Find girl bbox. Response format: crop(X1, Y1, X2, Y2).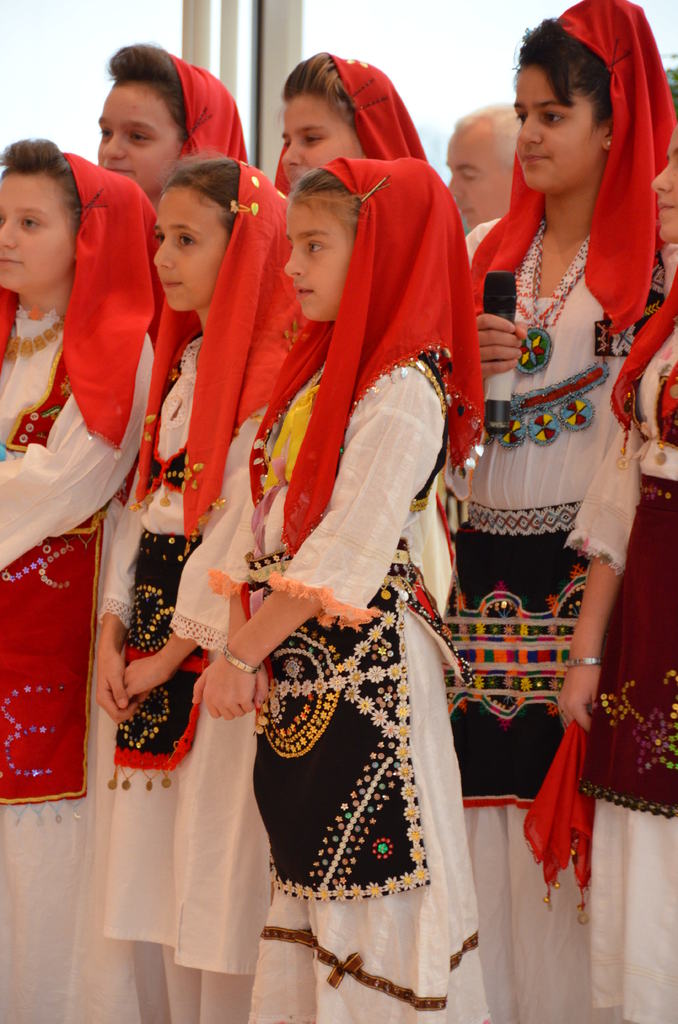
crop(469, 1, 677, 1023).
